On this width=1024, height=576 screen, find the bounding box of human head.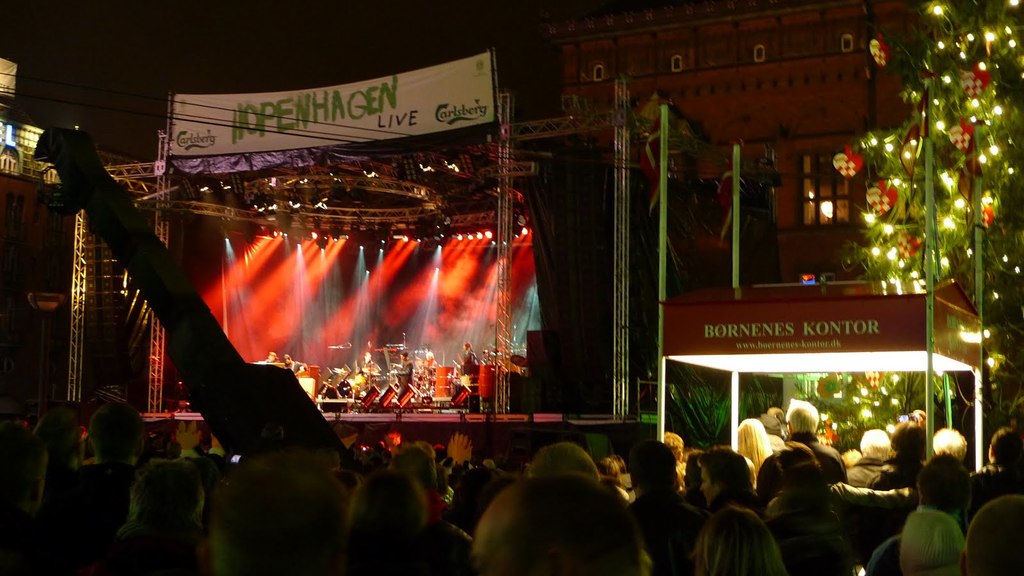
Bounding box: Rect(283, 352, 291, 369).
